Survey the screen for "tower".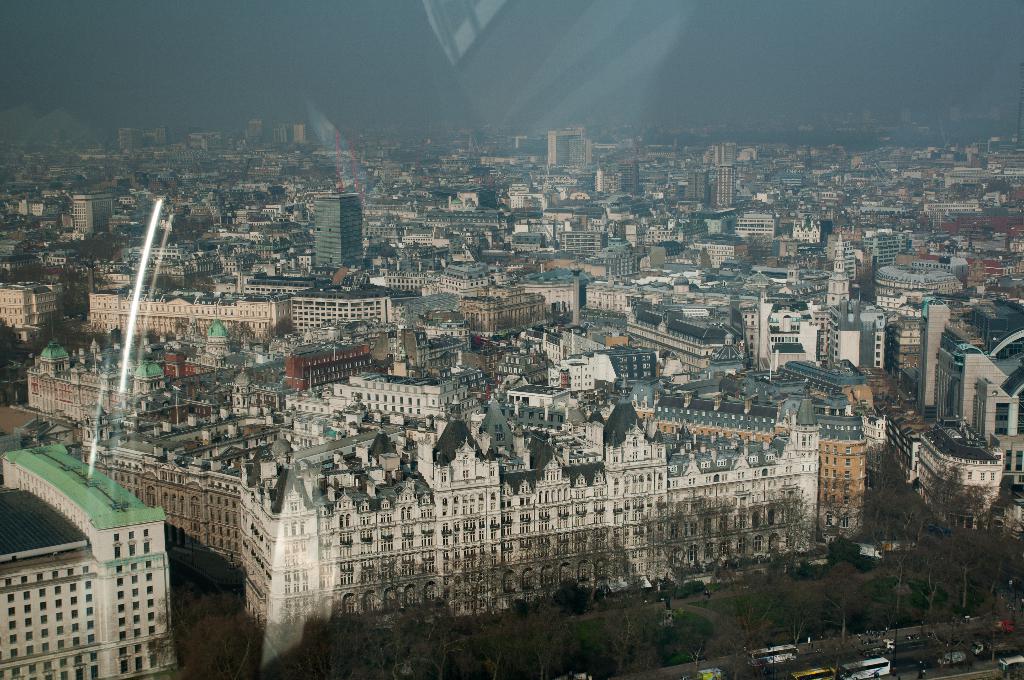
Survey found: box(688, 172, 709, 204).
